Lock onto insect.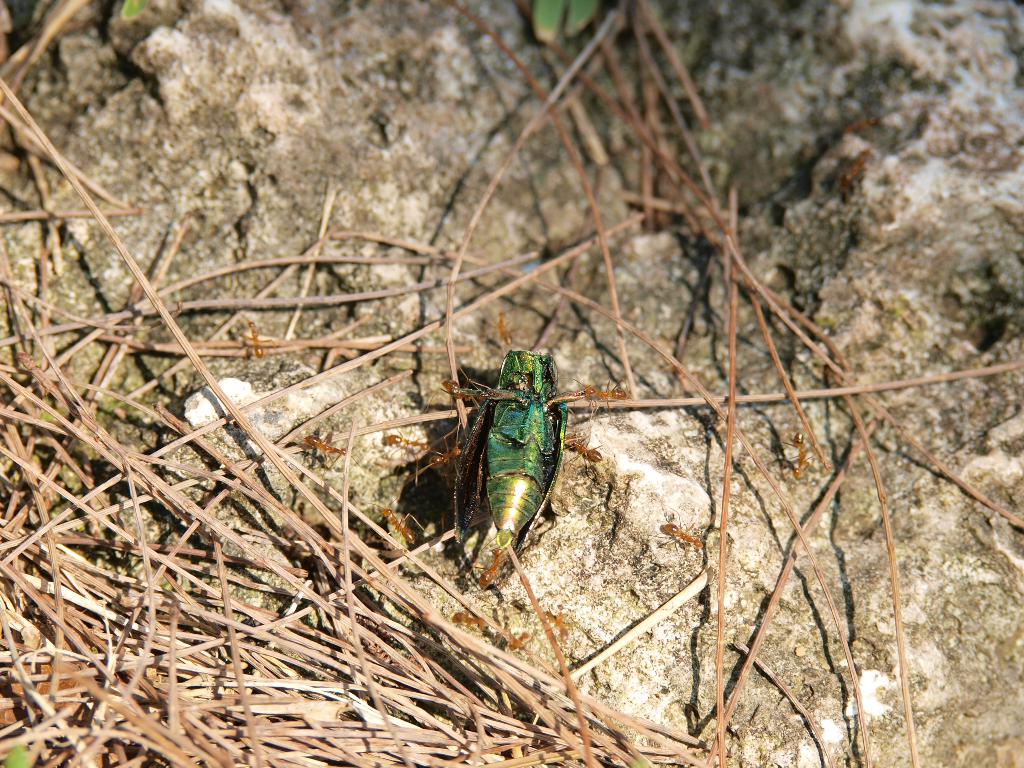
Locked: [x1=787, y1=430, x2=812, y2=482].
